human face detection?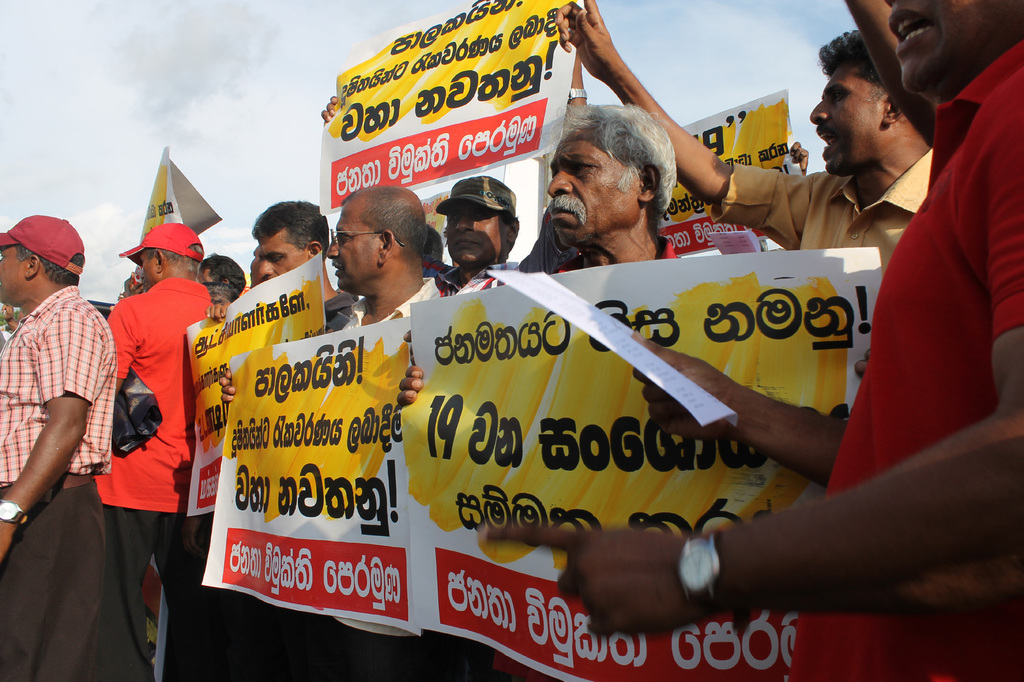
(255,237,305,283)
